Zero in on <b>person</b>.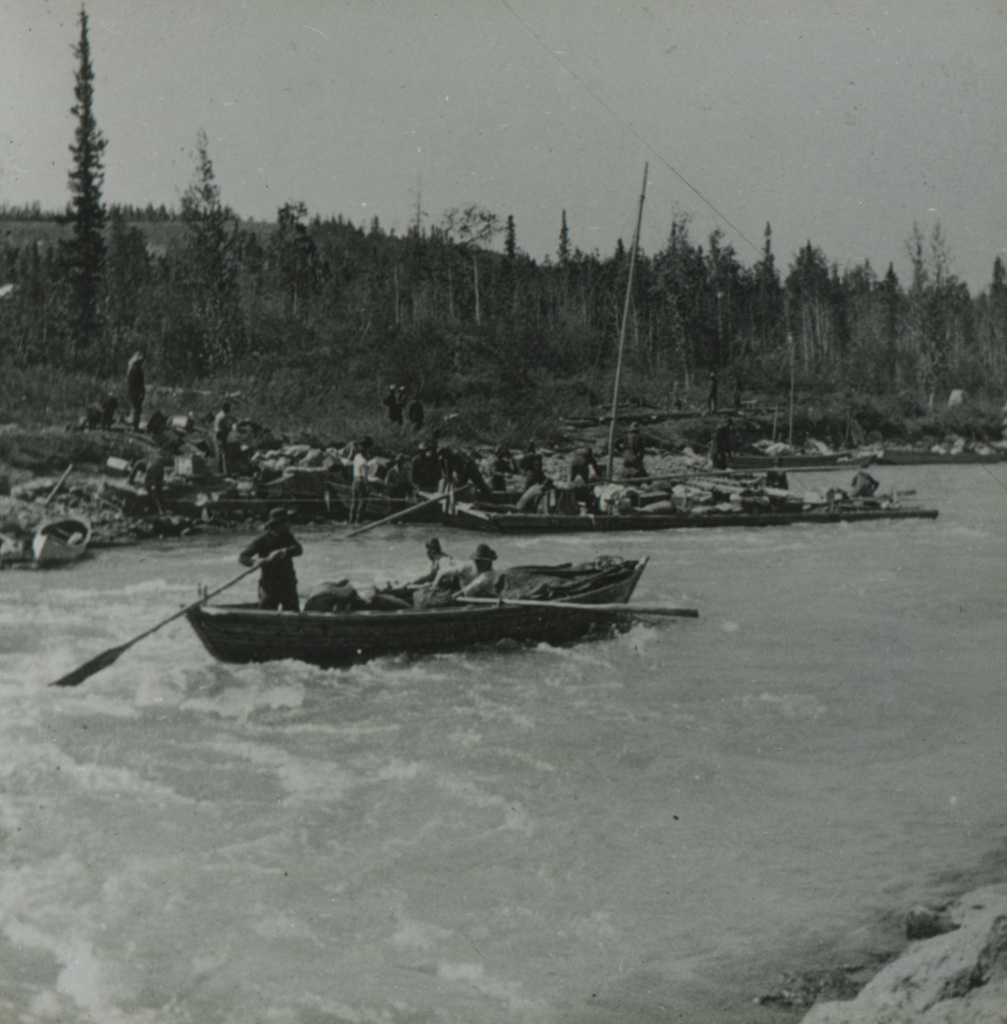
Zeroed in: (x1=66, y1=384, x2=112, y2=426).
